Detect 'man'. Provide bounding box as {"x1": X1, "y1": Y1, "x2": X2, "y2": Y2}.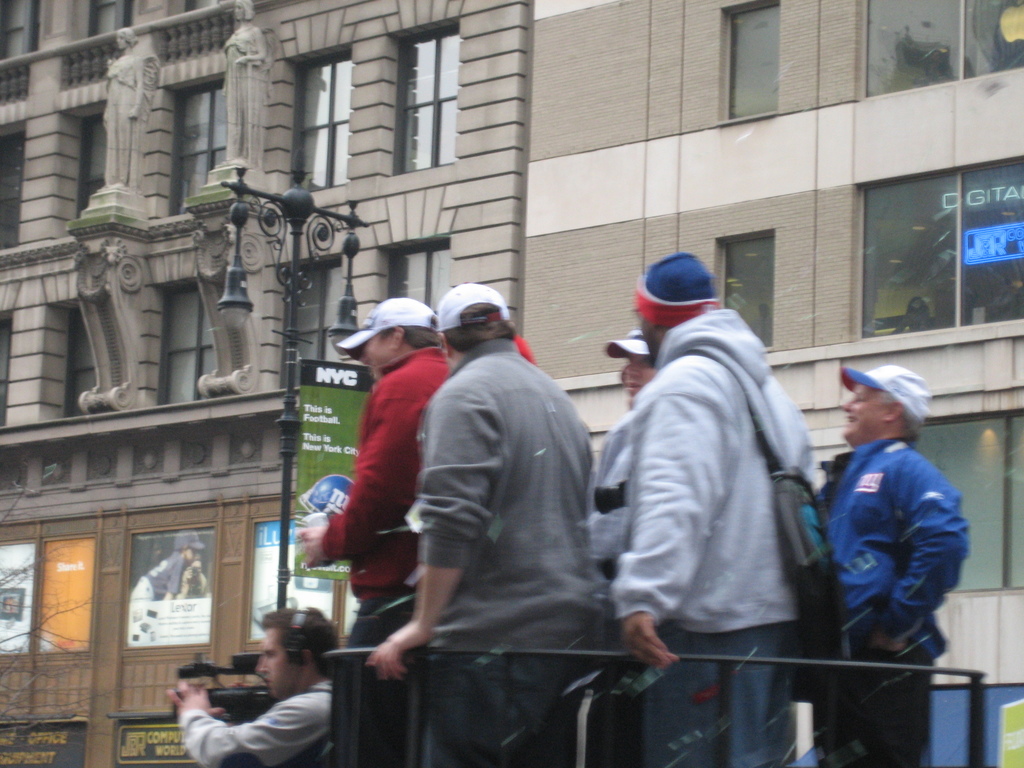
{"x1": 168, "y1": 602, "x2": 339, "y2": 767}.
